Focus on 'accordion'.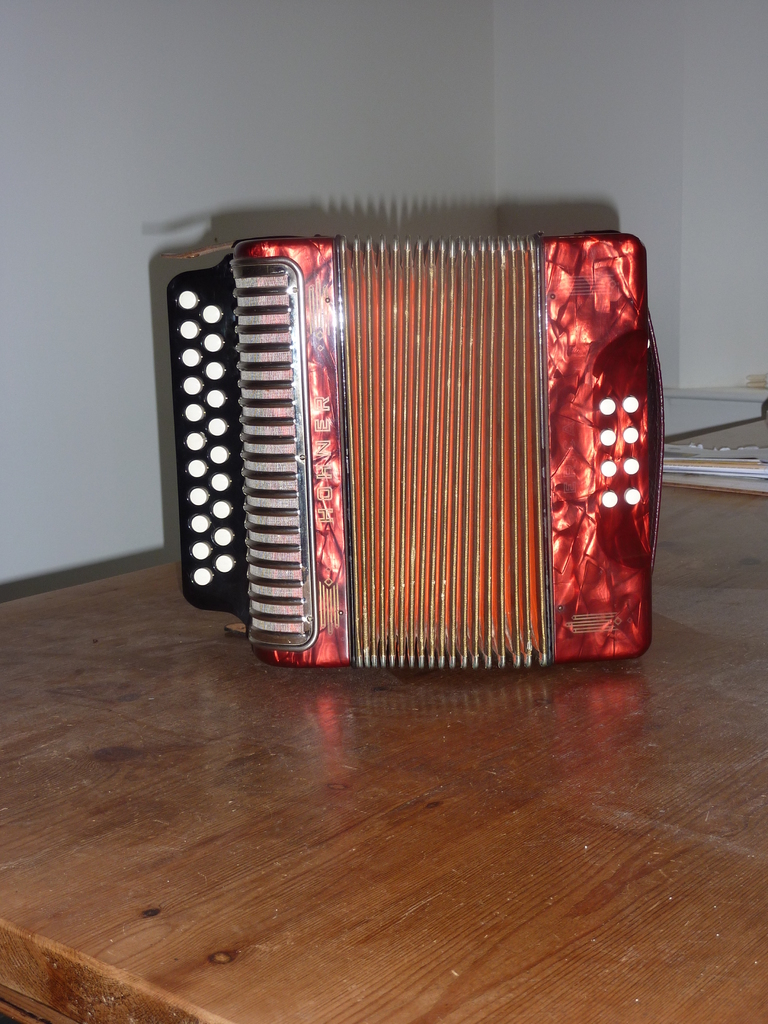
Focused at BBox(174, 243, 669, 669).
